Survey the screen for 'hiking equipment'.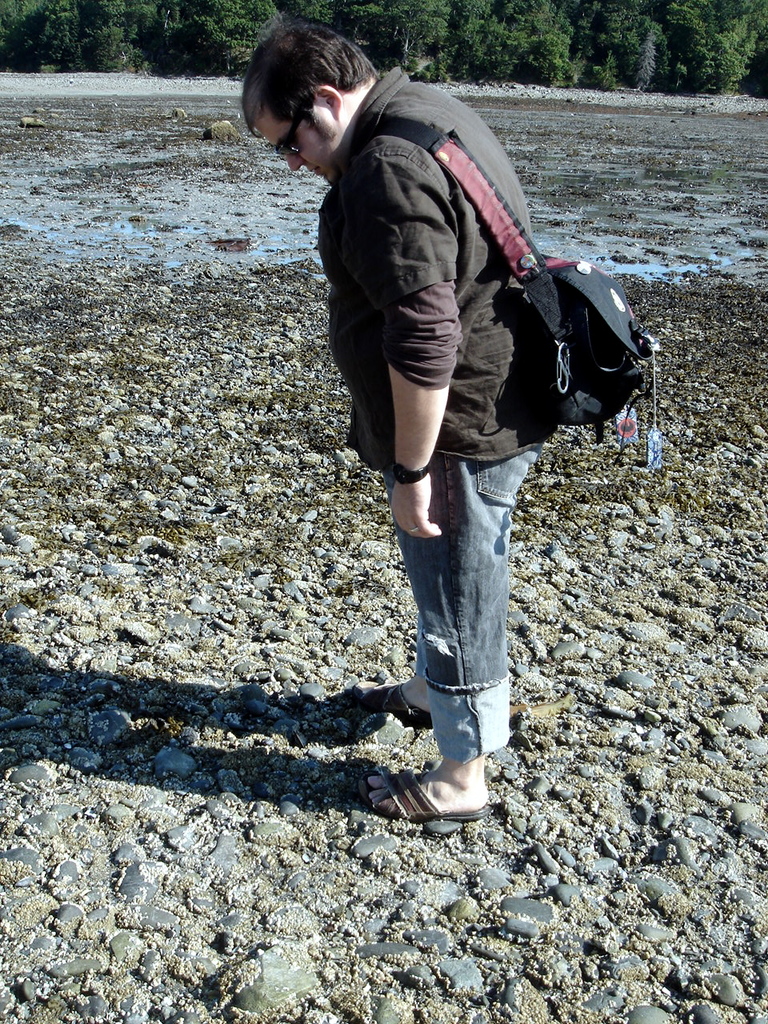
Survey found: left=377, top=119, right=662, bottom=449.
